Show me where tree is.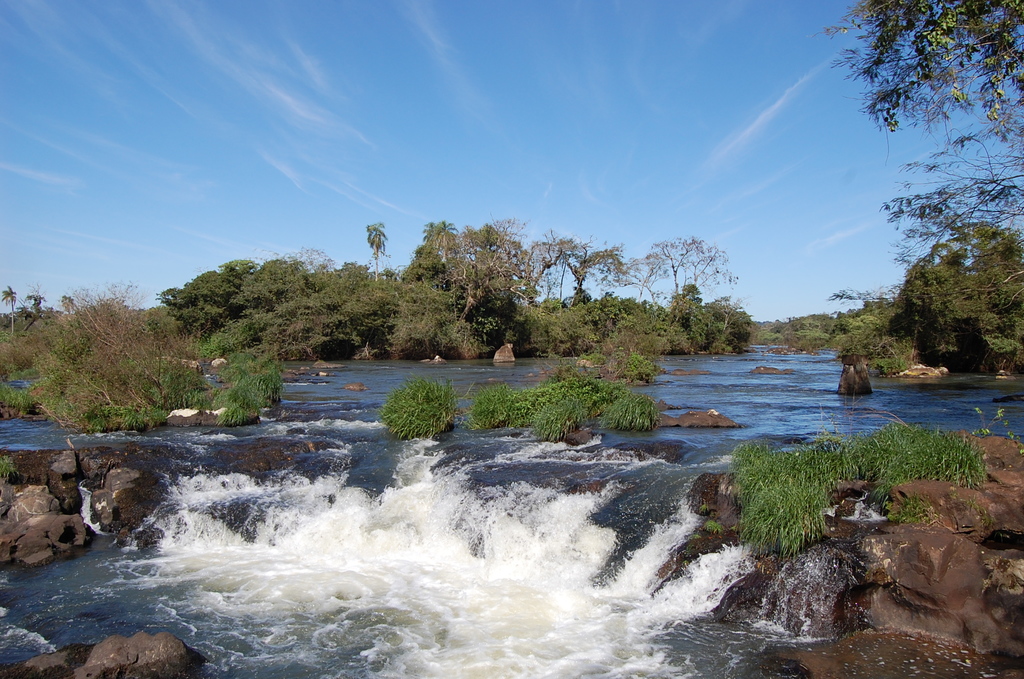
tree is at 30:291:206:436.
